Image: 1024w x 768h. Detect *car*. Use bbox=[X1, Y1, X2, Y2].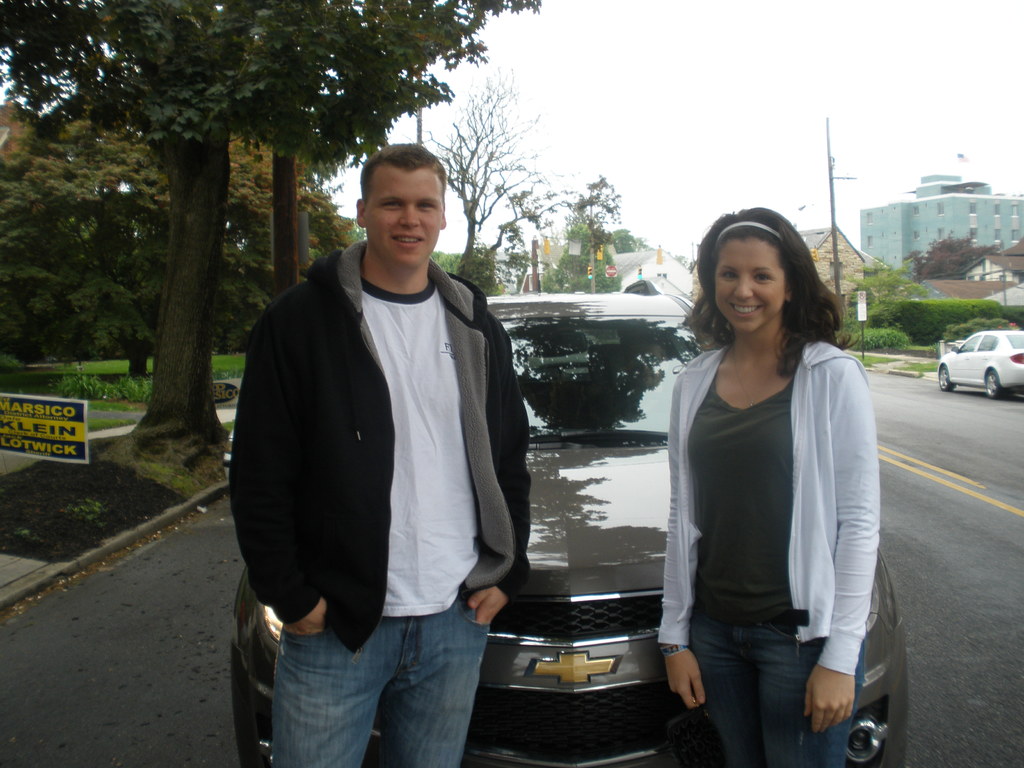
bbox=[940, 331, 1023, 400].
